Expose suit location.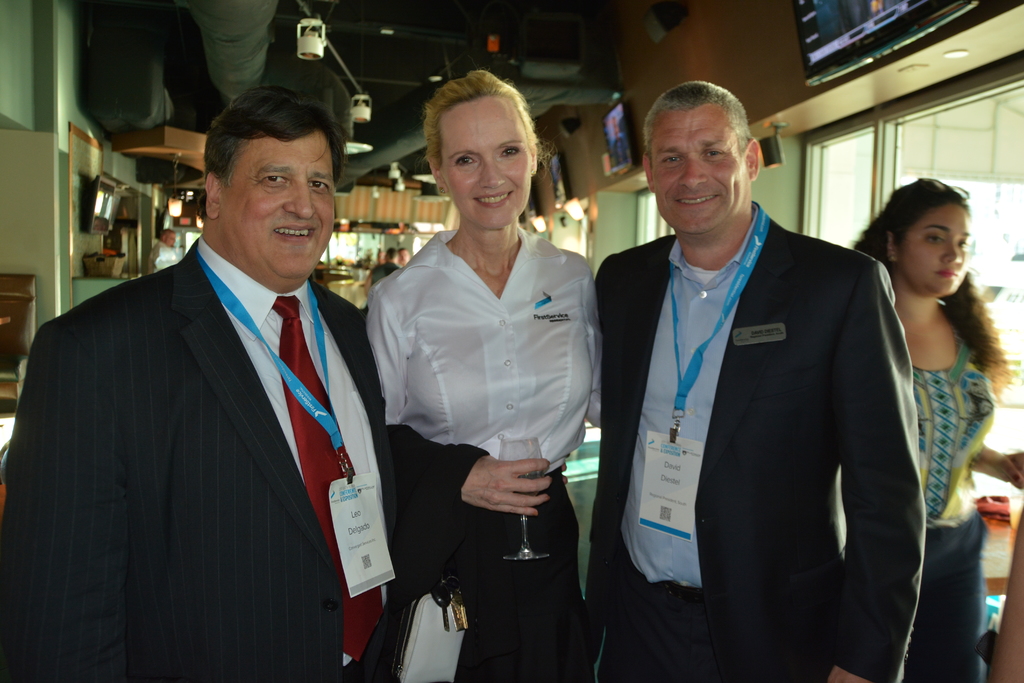
Exposed at bbox=(0, 238, 396, 682).
